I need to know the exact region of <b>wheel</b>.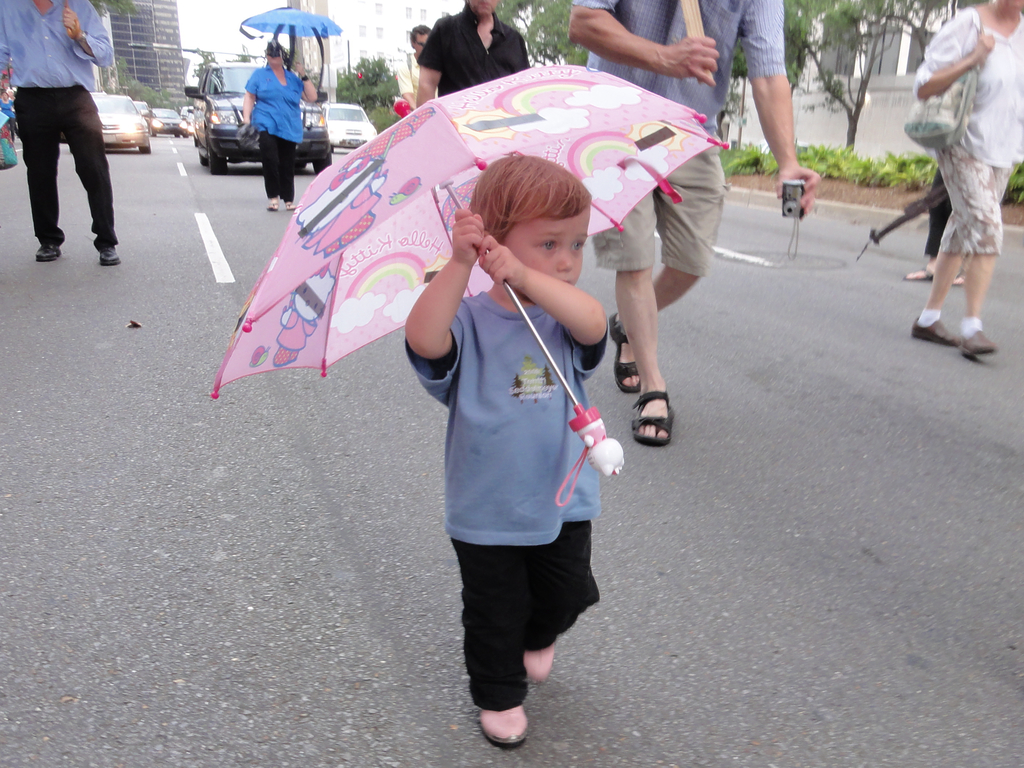
Region: [203, 126, 233, 177].
